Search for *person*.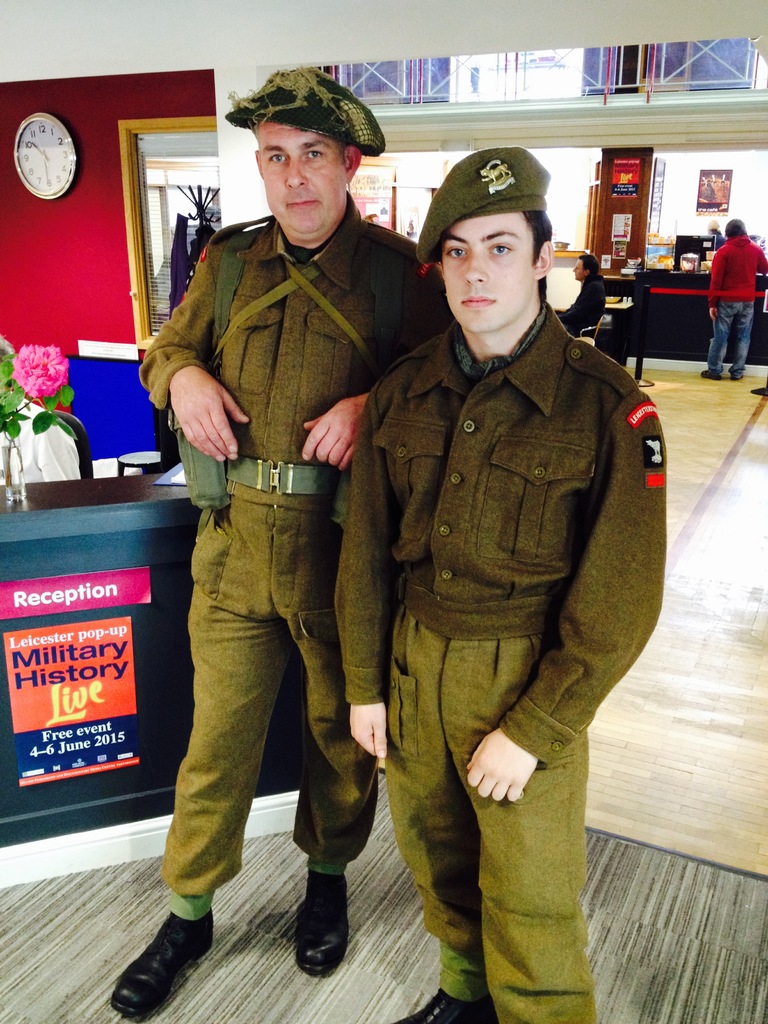
Found at rect(105, 63, 457, 1023).
